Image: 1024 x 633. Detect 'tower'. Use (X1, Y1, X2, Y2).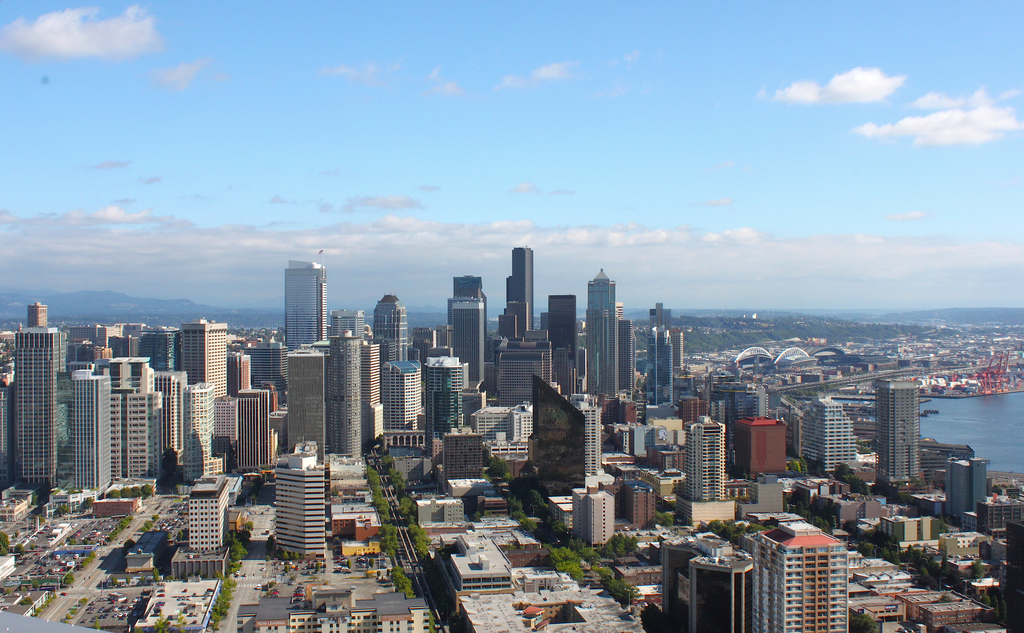
(911, 429, 966, 502).
